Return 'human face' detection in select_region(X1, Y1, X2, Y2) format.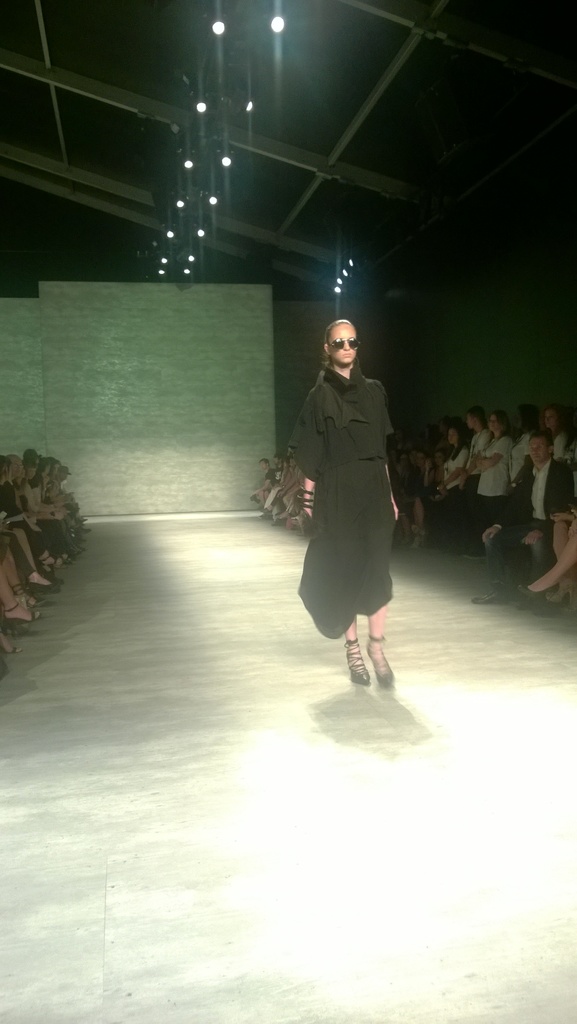
select_region(58, 471, 67, 479).
